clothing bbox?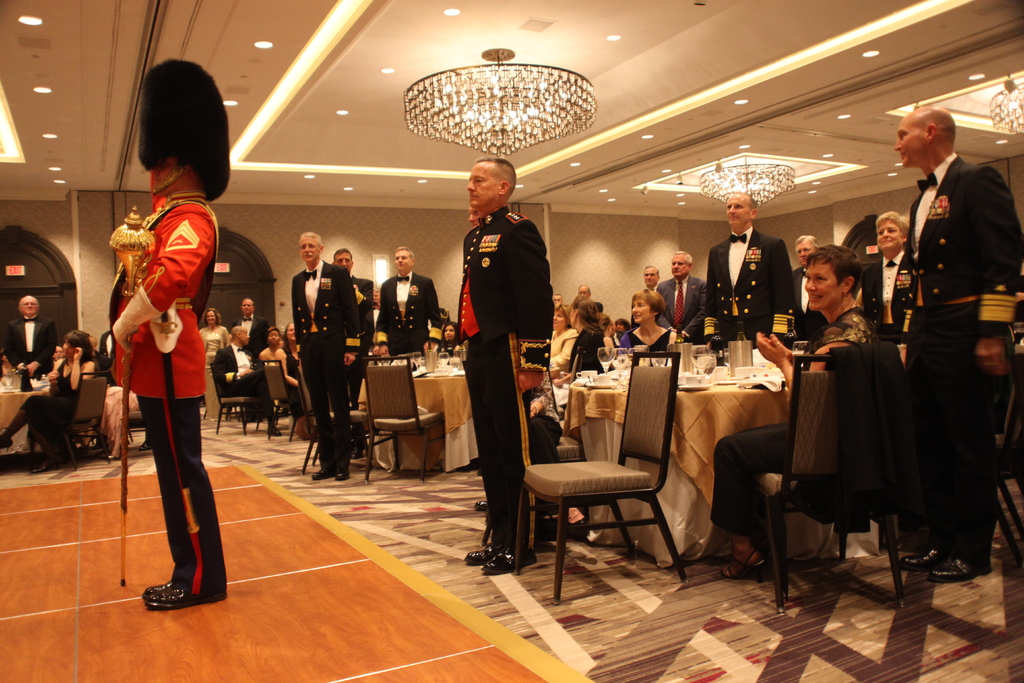
rect(346, 276, 382, 415)
